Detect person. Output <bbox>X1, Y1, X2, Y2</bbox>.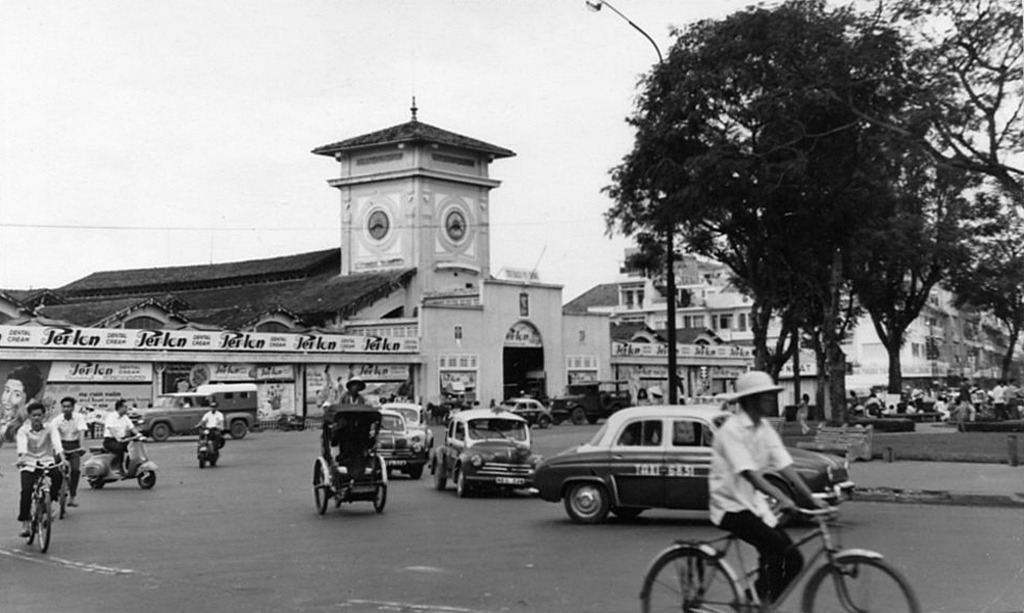
<bbox>92, 398, 145, 474</bbox>.
